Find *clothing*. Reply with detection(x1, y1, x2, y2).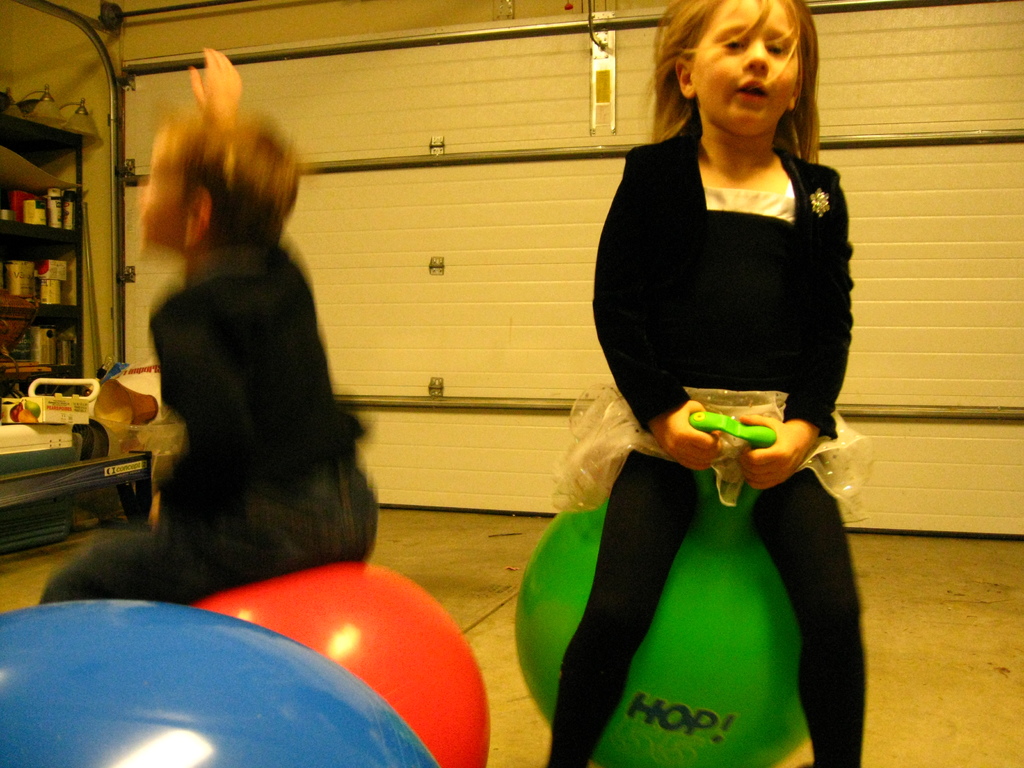
detection(44, 253, 376, 605).
